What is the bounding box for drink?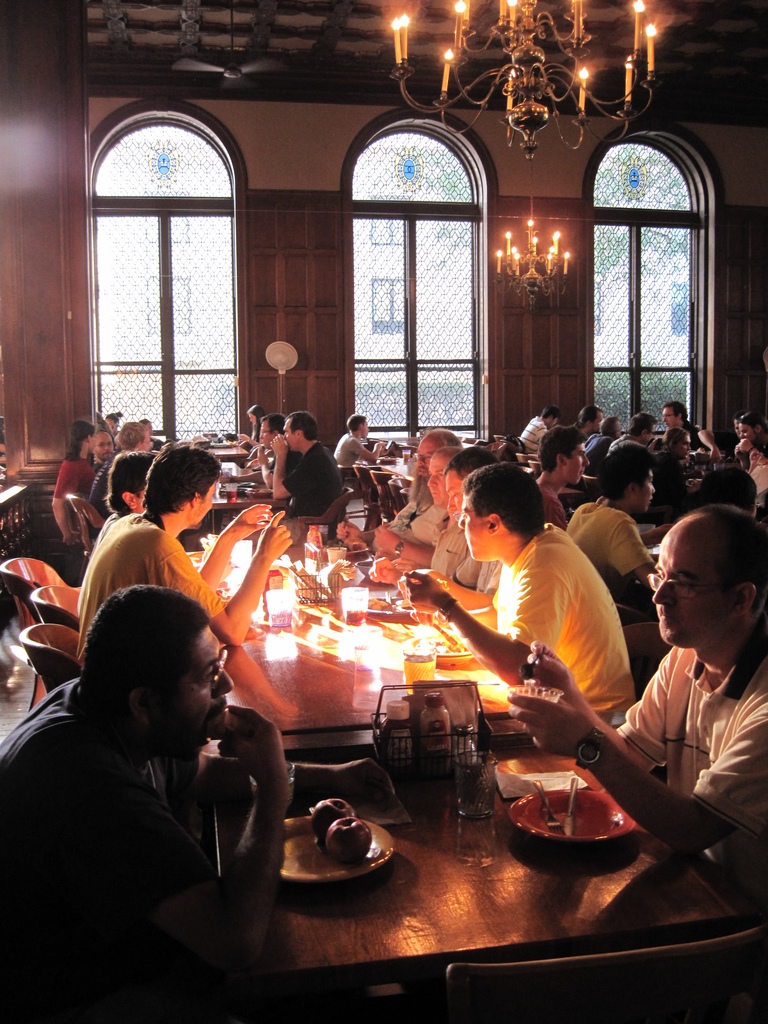
[342, 612, 367, 627].
